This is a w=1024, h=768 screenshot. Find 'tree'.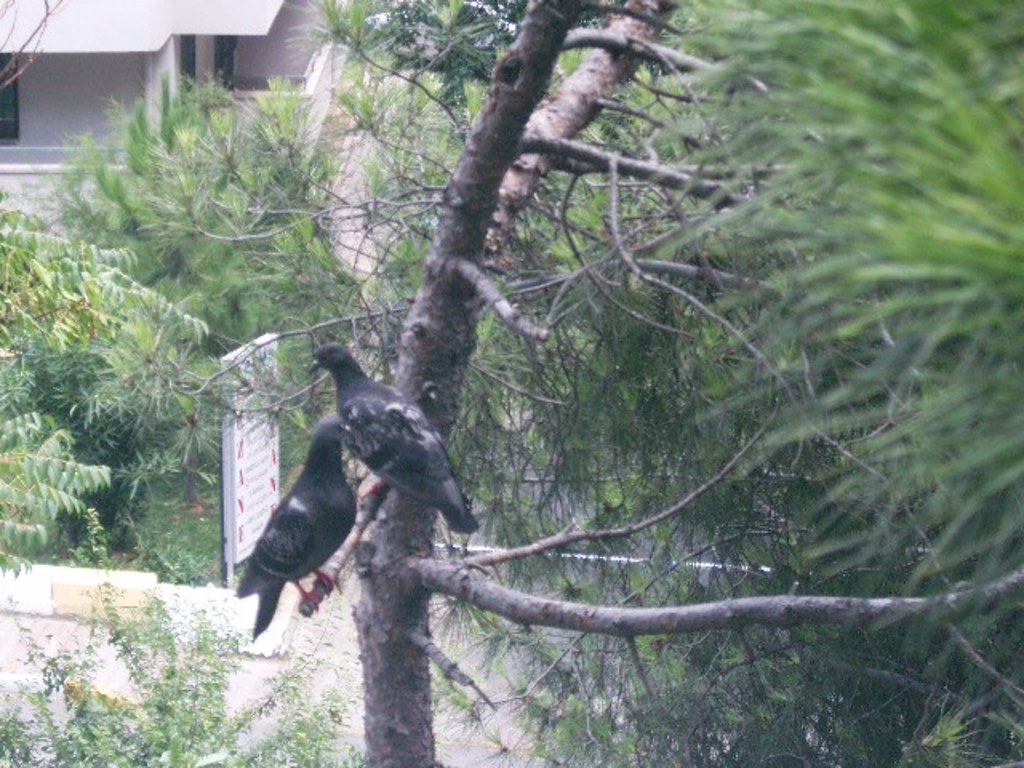
Bounding box: Rect(203, 5, 1016, 766).
